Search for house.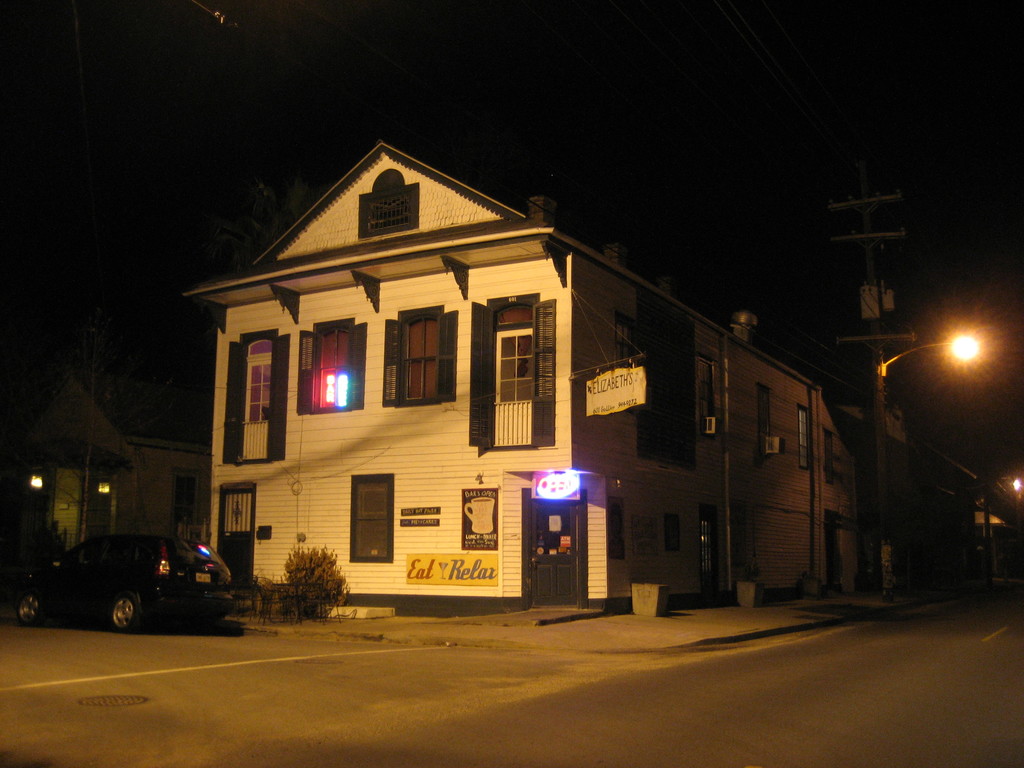
Found at 184:145:1020:616.
